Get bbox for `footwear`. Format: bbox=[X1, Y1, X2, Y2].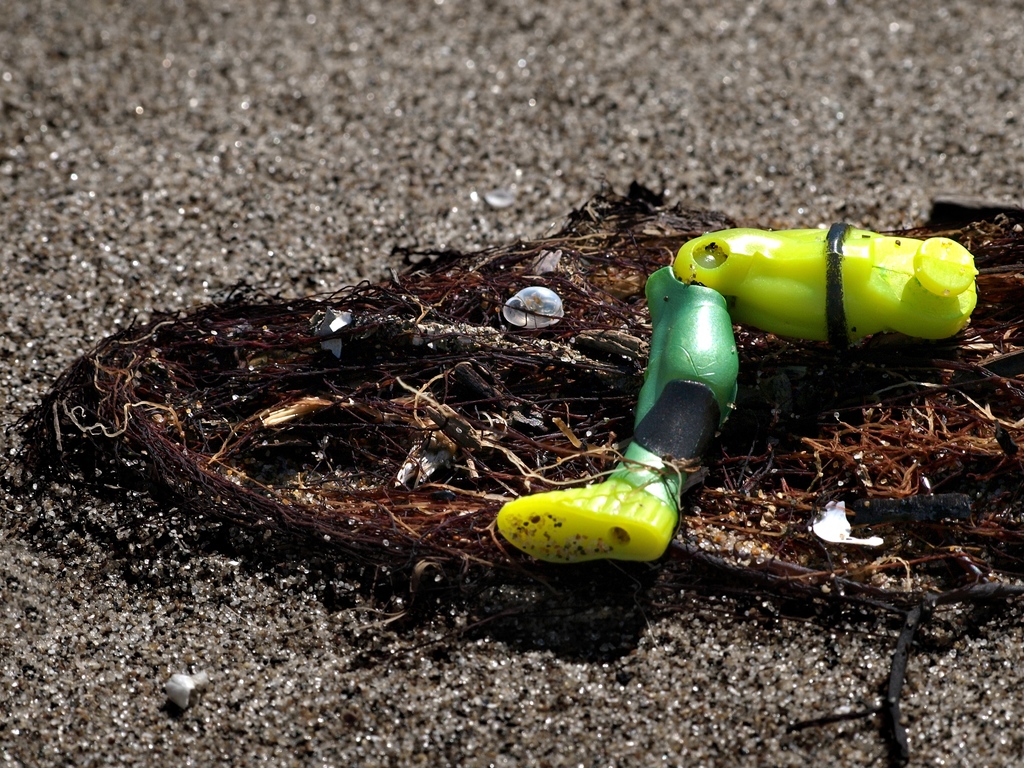
bbox=[493, 427, 700, 569].
